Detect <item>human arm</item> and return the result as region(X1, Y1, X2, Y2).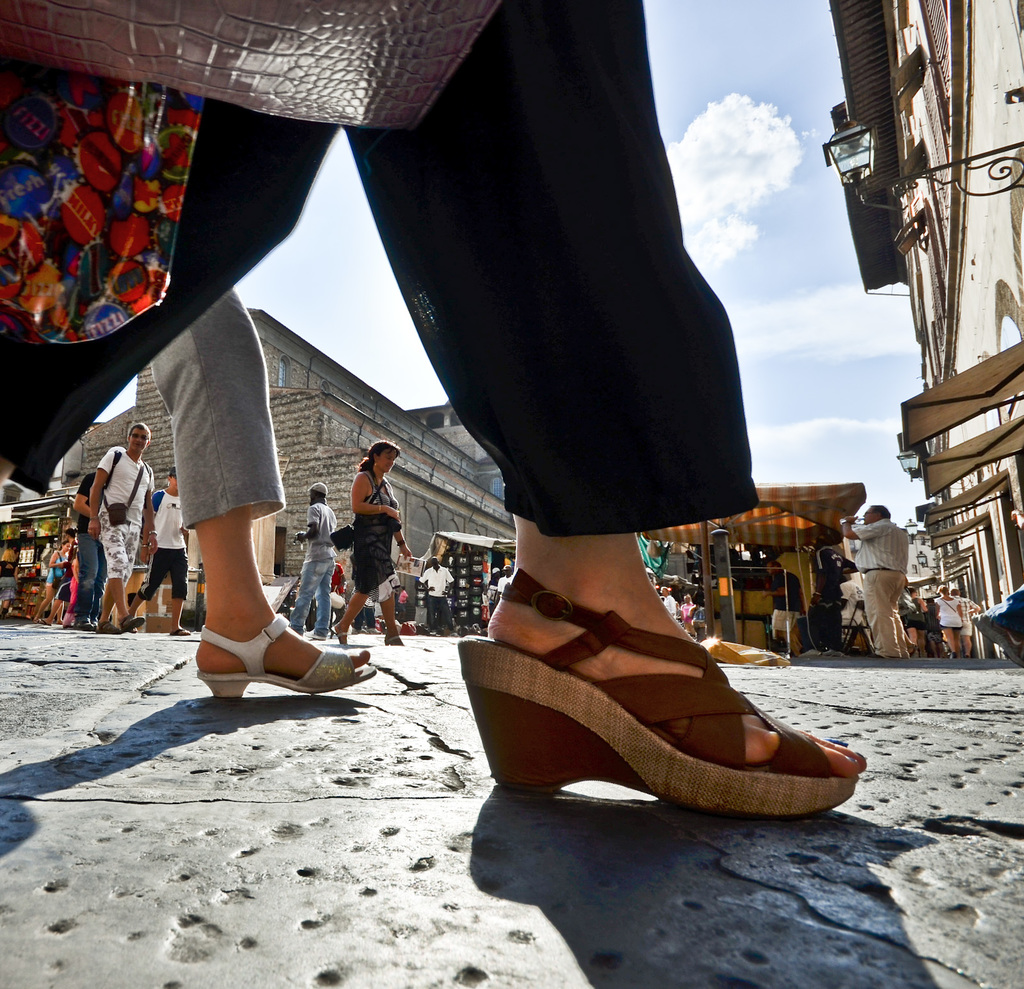
region(804, 545, 829, 598).
